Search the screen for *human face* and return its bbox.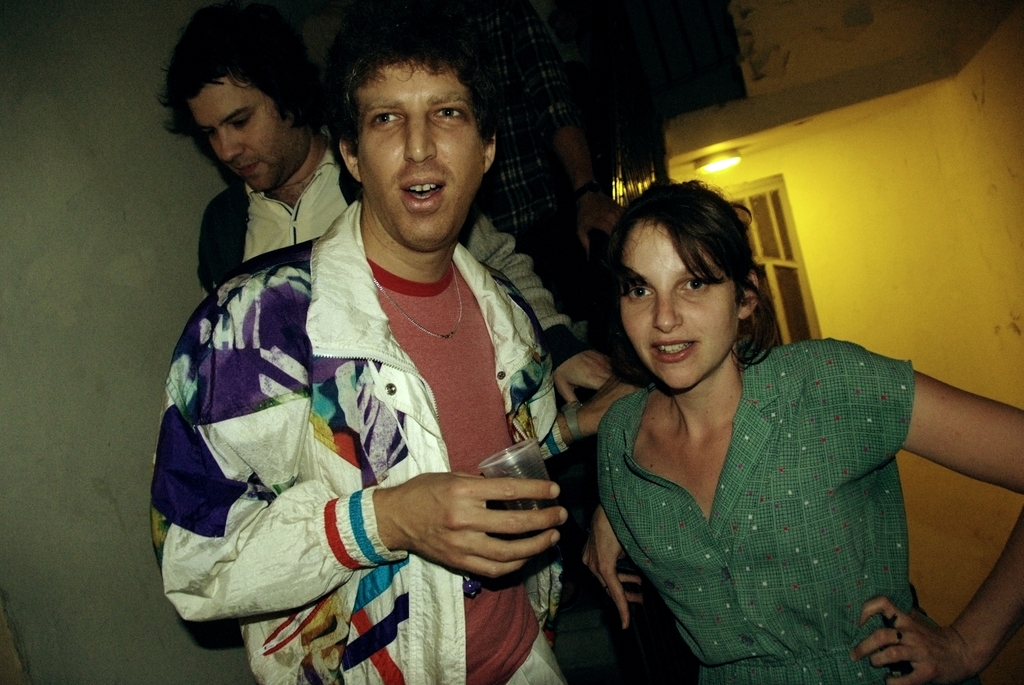
Found: region(356, 61, 485, 255).
